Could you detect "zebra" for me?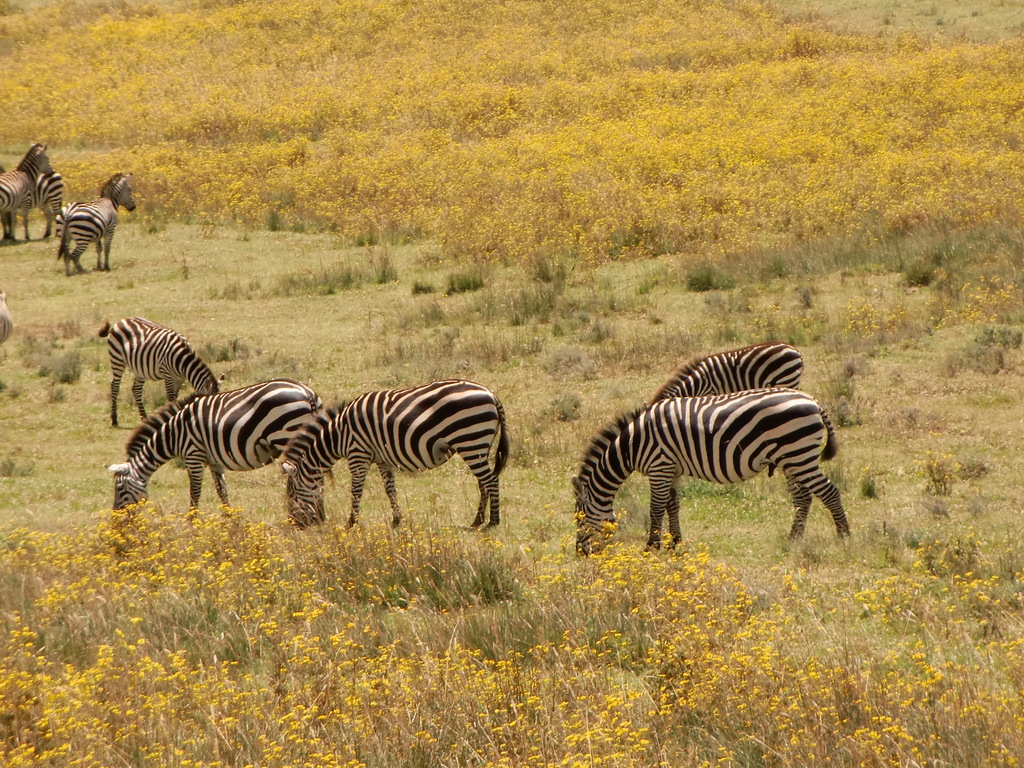
Detection result: (571, 386, 850, 553).
